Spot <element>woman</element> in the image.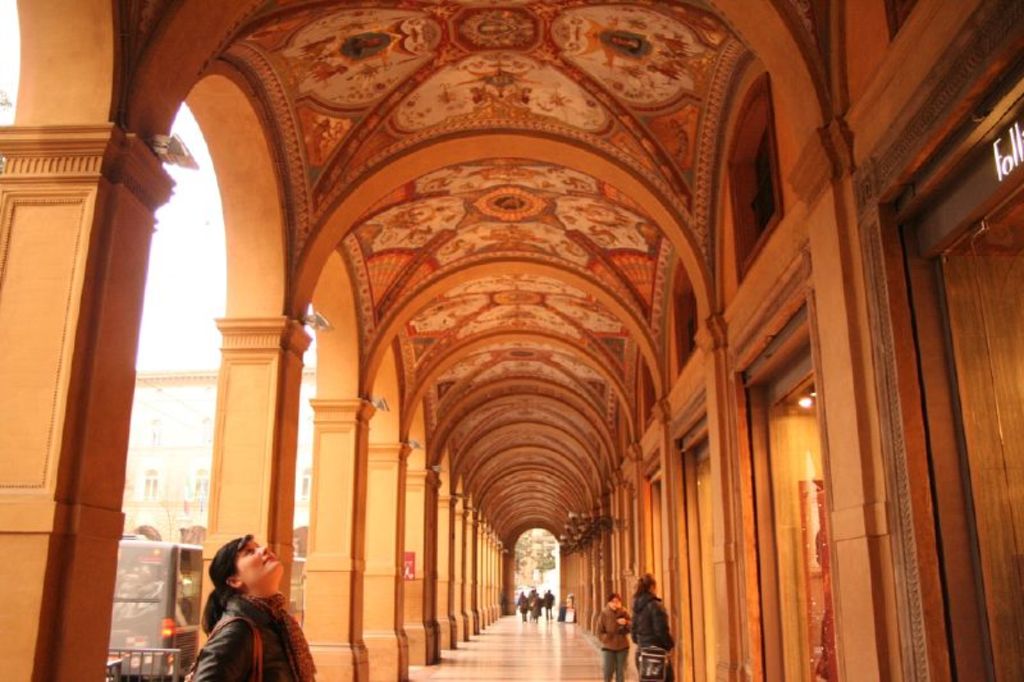
<element>woman</element> found at (630, 573, 676, 681).
